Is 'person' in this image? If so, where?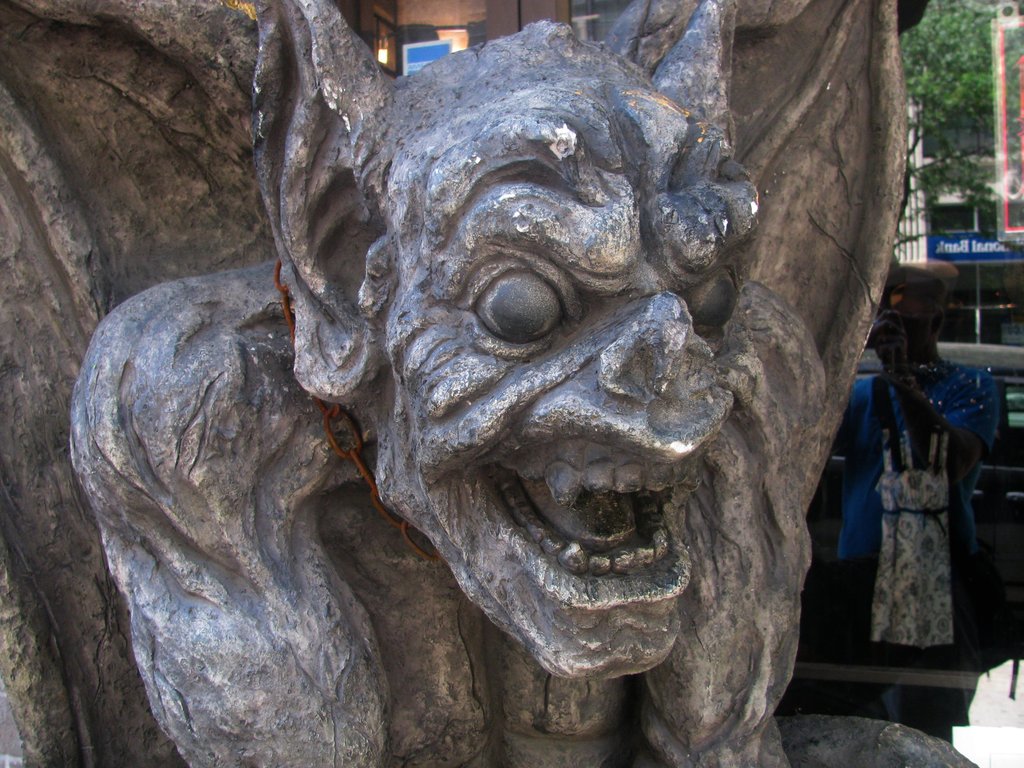
Yes, at (834,274,998,741).
